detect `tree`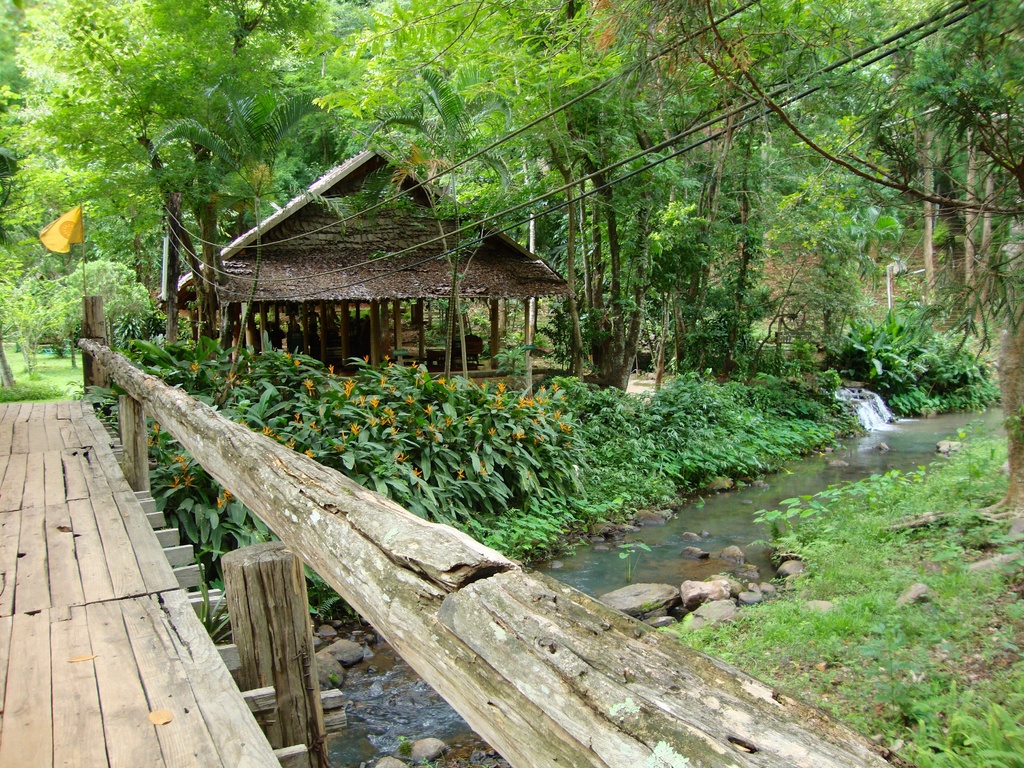
detection(716, 0, 840, 368)
